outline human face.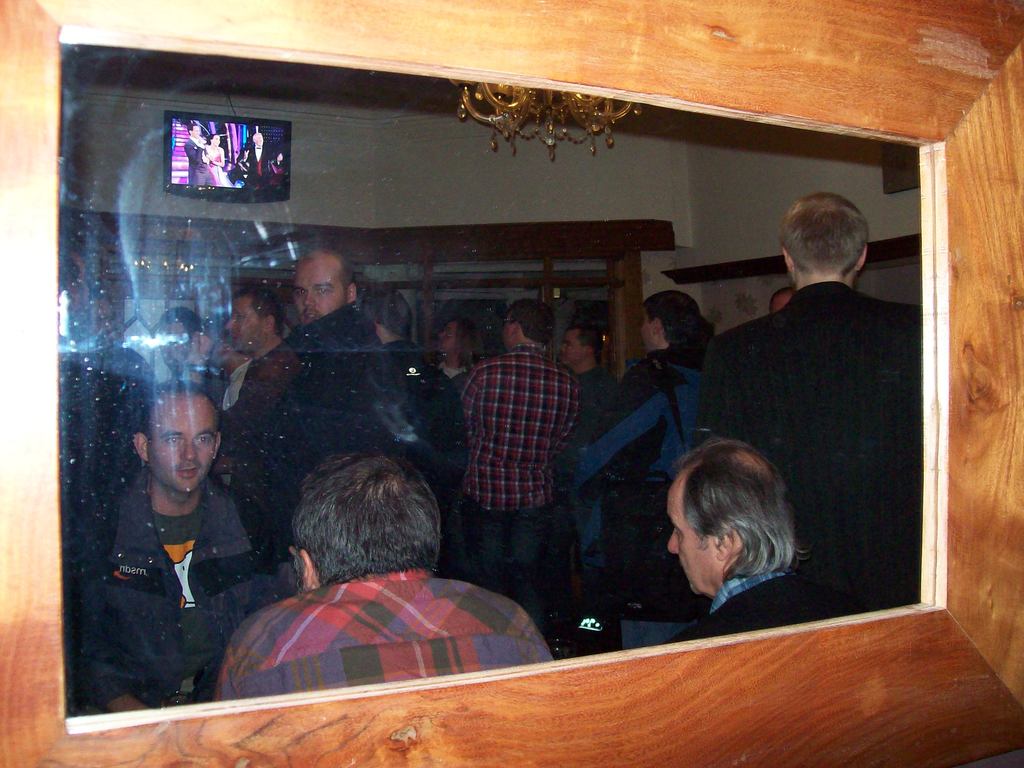
Outline: box=[295, 271, 342, 320].
